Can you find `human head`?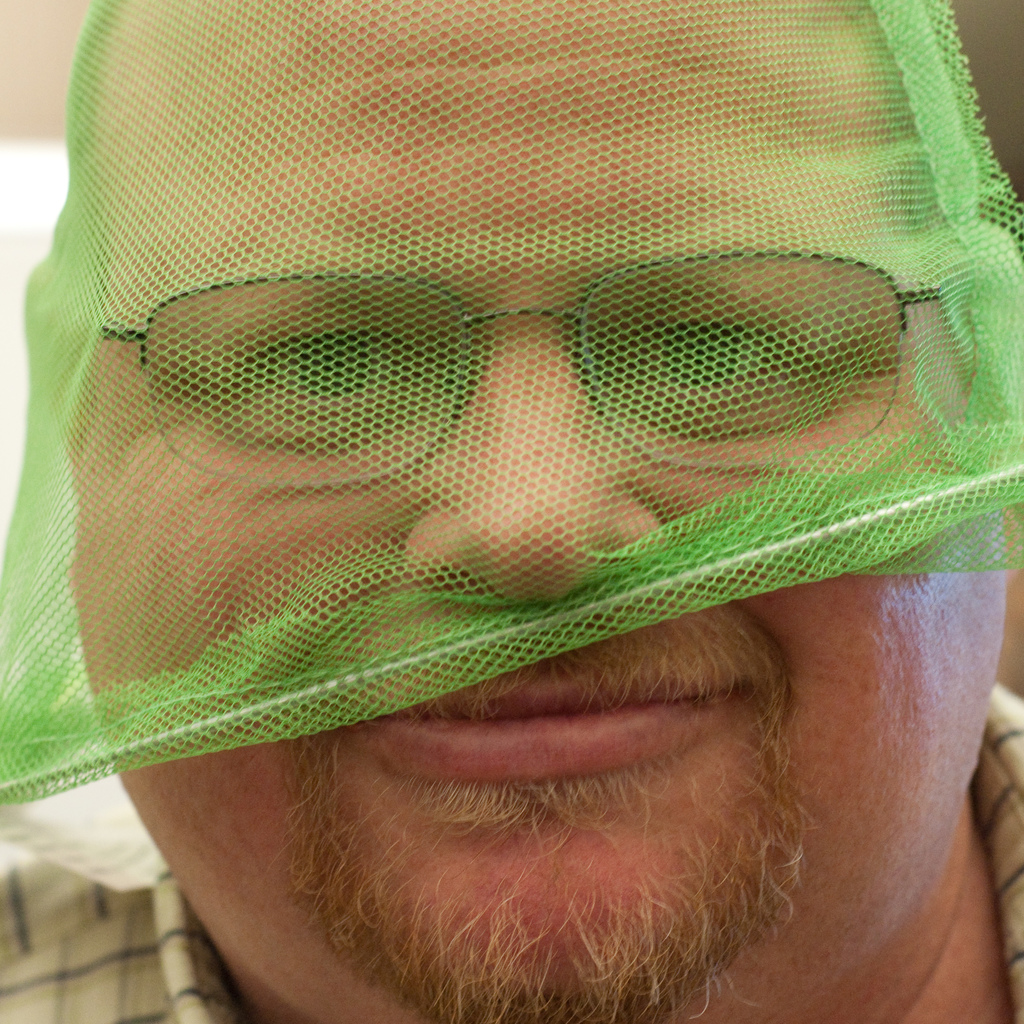
Yes, bounding box: [57,12,1023,977].
